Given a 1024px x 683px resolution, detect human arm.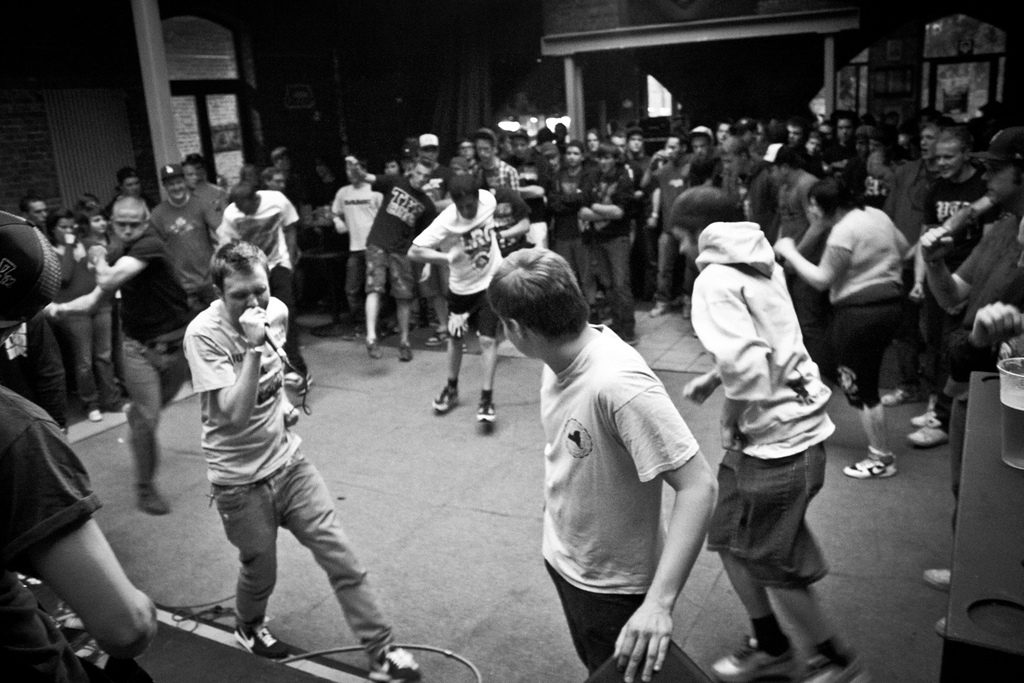
<box>181,304,271,434</box>.
